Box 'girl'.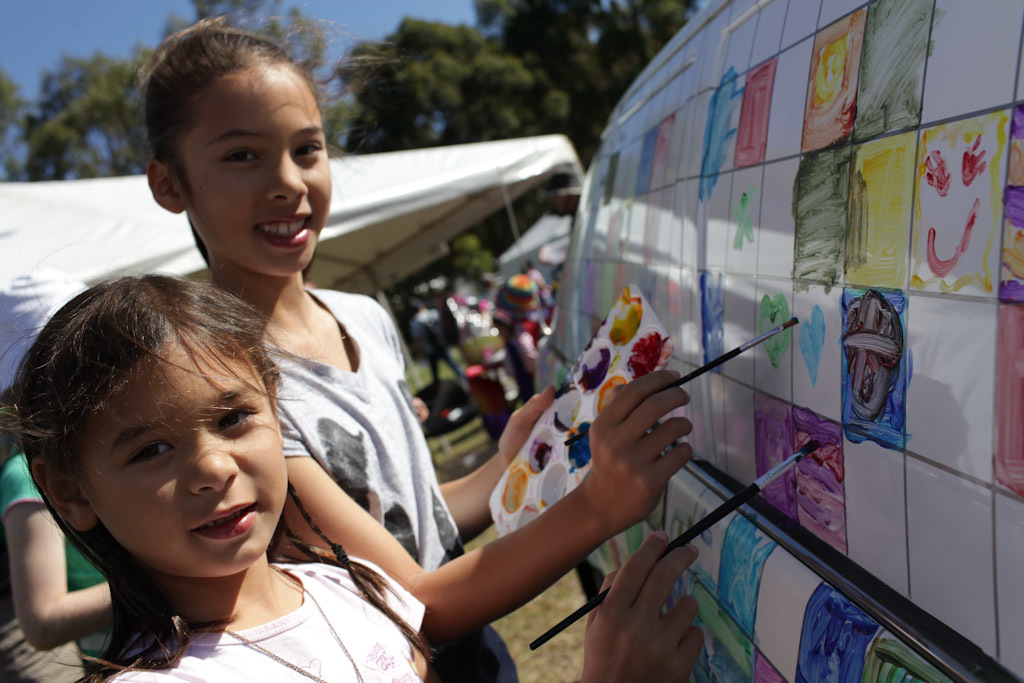
x1=6, y1=266, x2=696, y2=682.
